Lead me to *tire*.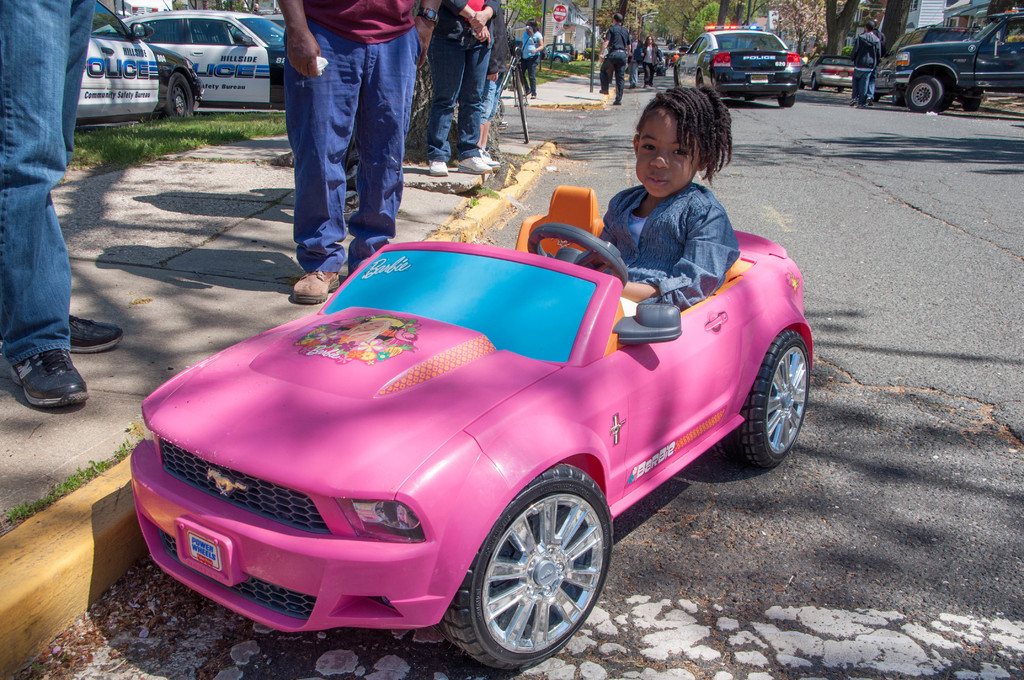
Lead to left=780, top=93, right=798, bottom=106.
